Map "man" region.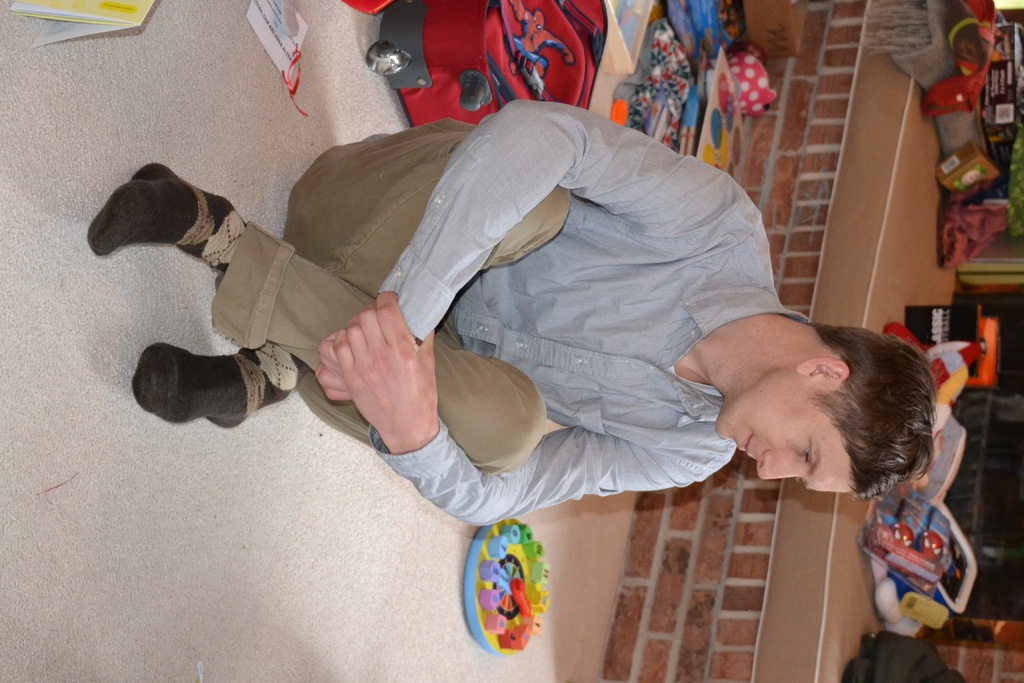
Mapped to {"x1": 84, "y1": 93, "x2": 936, "y2": 531}.
